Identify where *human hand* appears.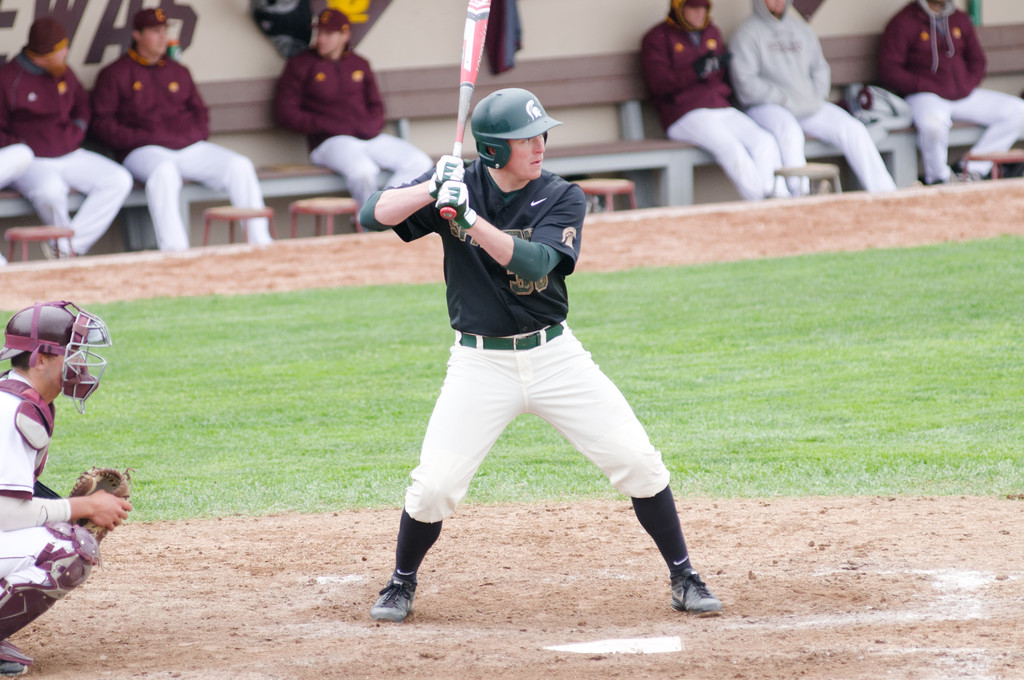
Appears at x1=428, y1=154, x2=462, y2=191.
